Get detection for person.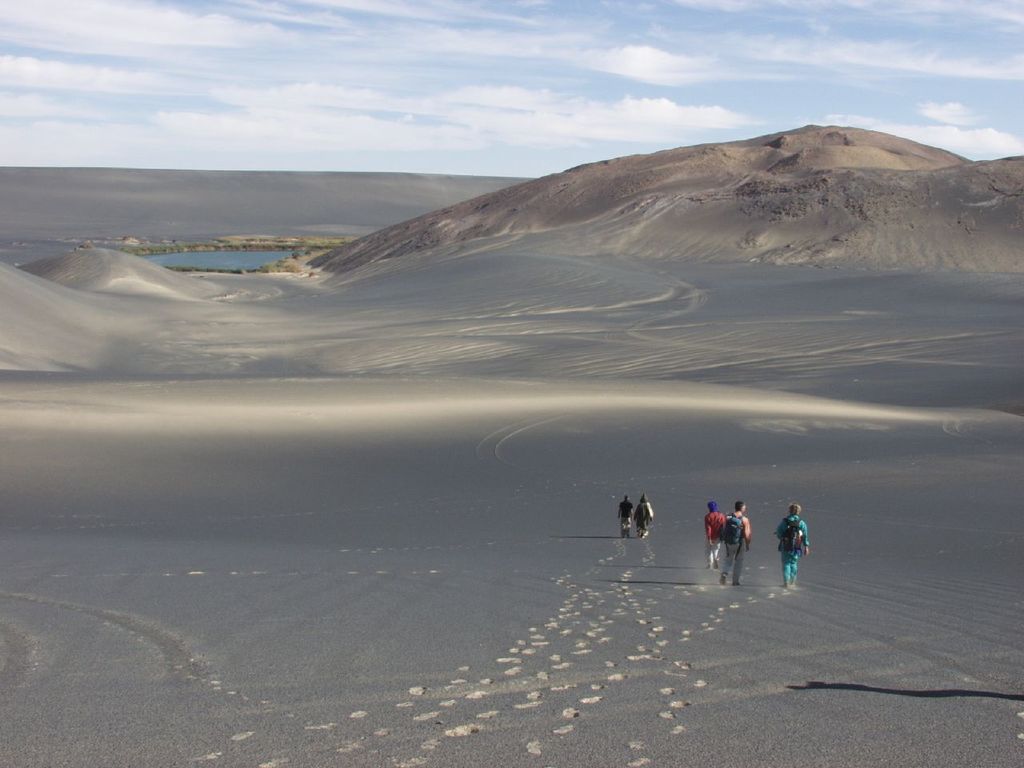
Detection: box(710, 505, 758, 594).
